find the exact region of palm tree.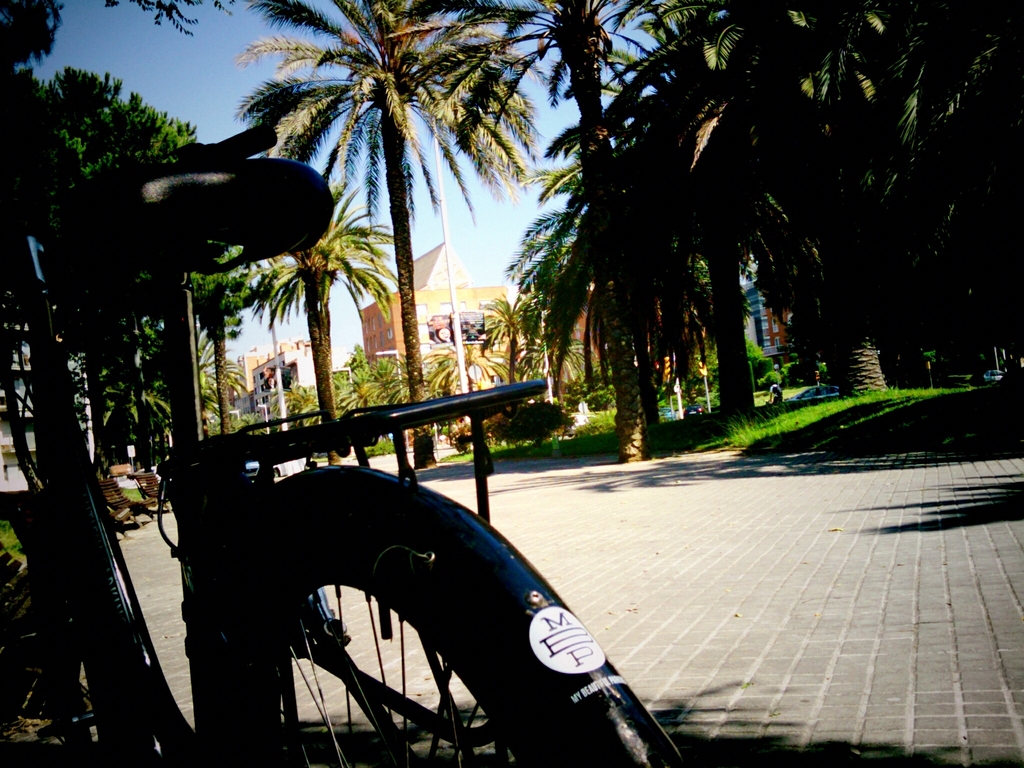
Exact region: rect(216, 172, 401, 471).
